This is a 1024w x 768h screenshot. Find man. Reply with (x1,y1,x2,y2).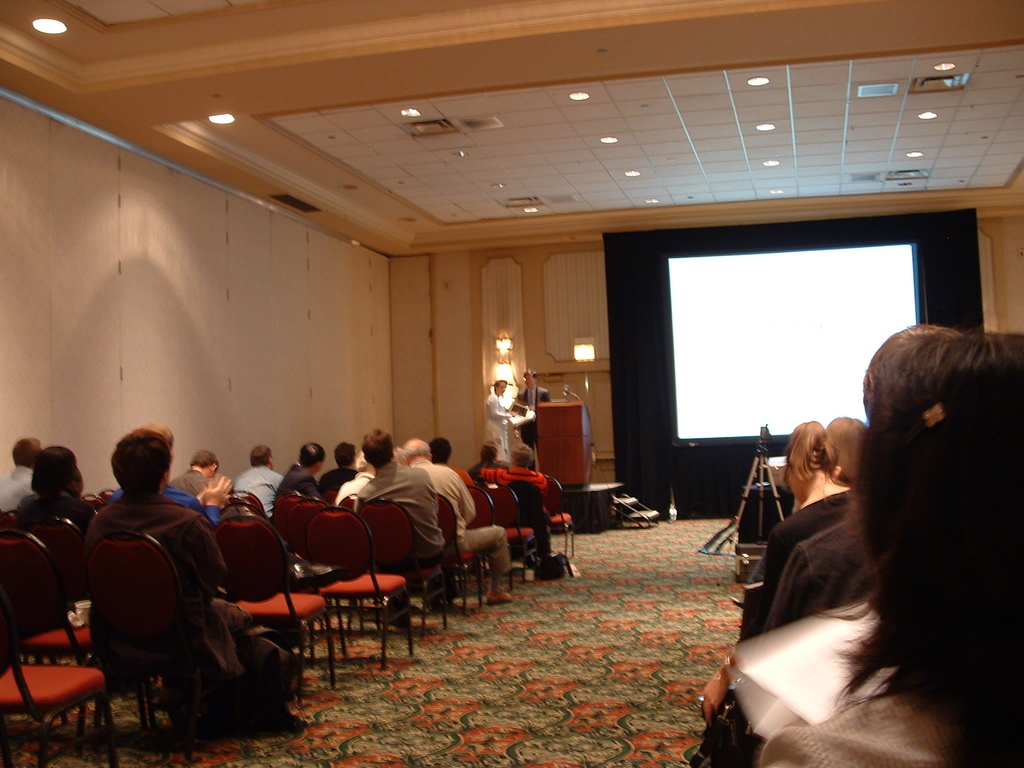
(426,436,456,465).
